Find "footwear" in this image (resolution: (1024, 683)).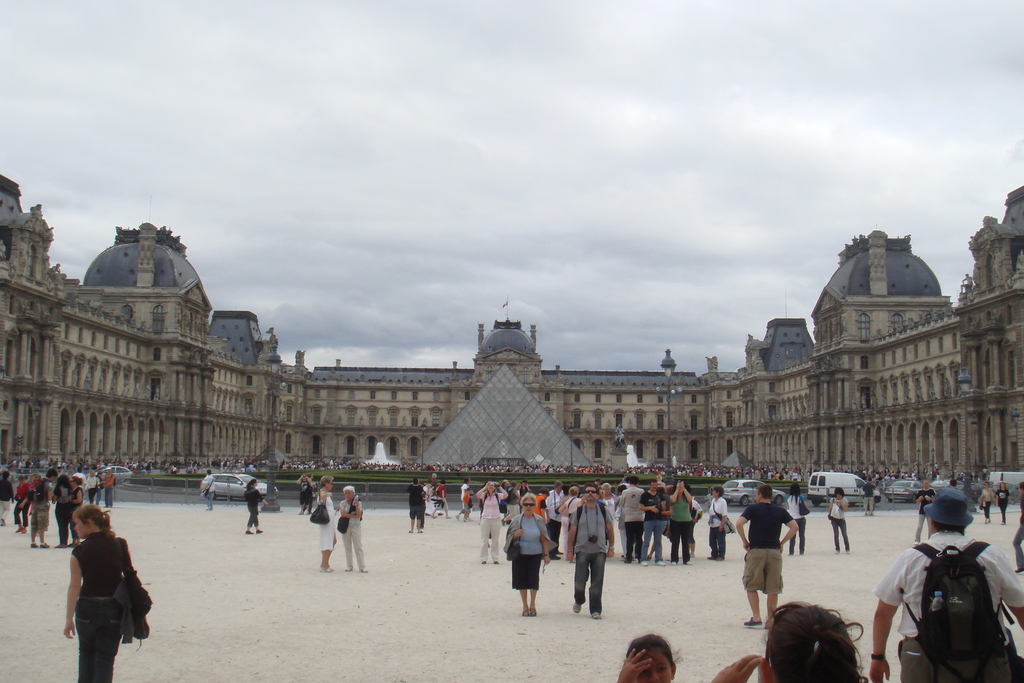
(x1=317, y1=567, x2=335, y2=571).
